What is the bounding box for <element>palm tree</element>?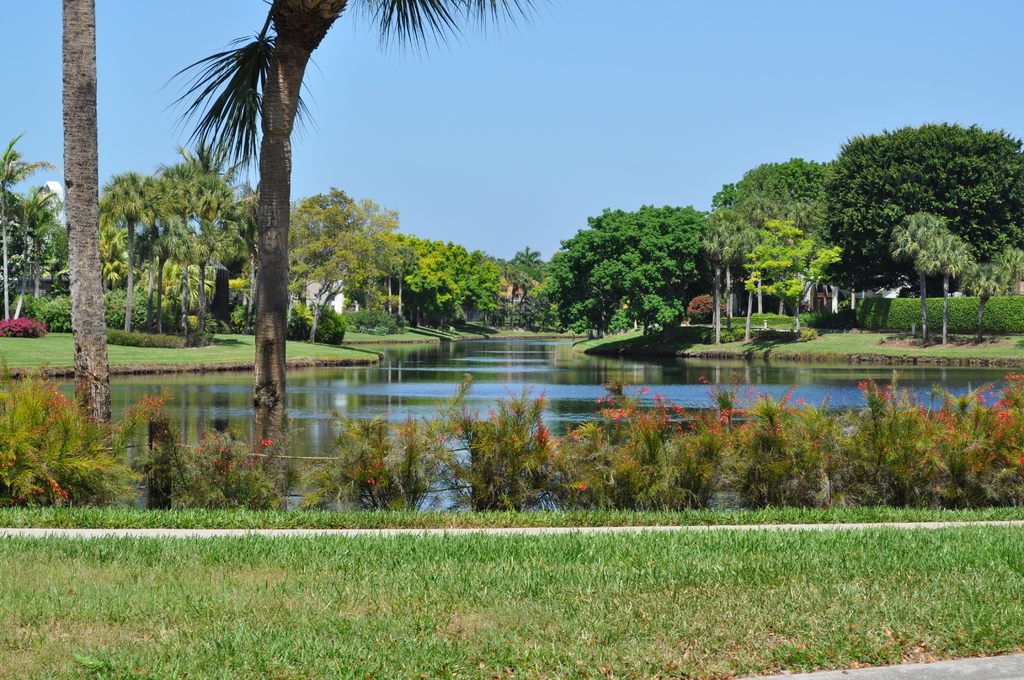
[x1=157, y1=149, x2=221, y2=405].
